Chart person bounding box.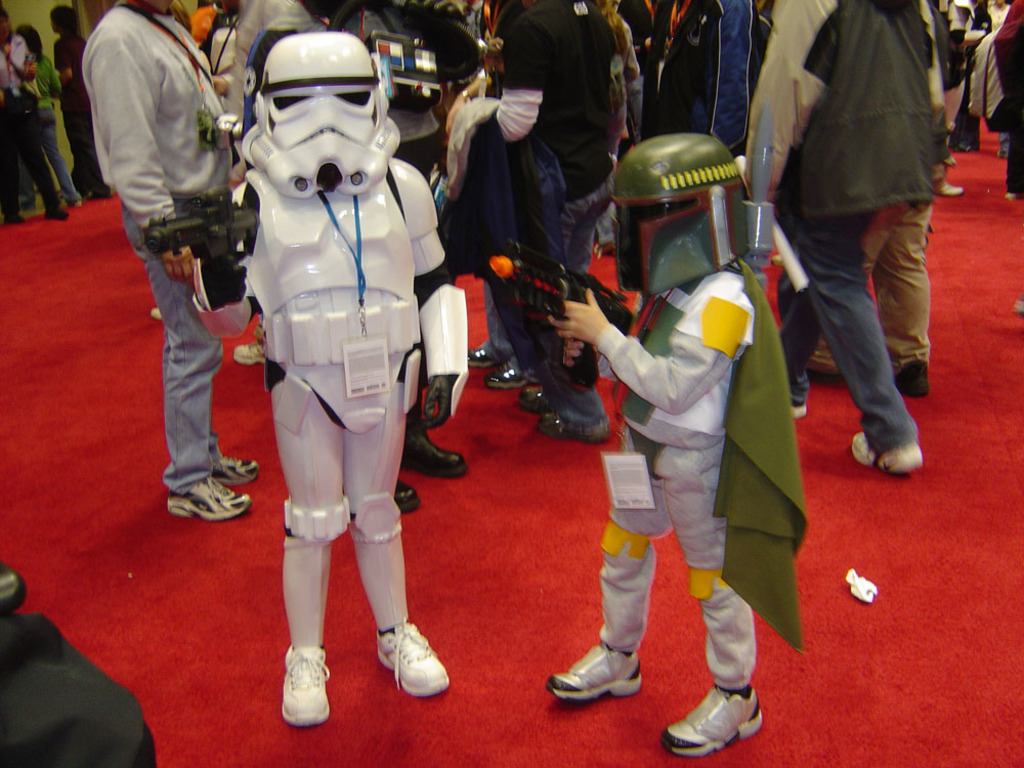
Charted: region(0, 0, 70, 221).
